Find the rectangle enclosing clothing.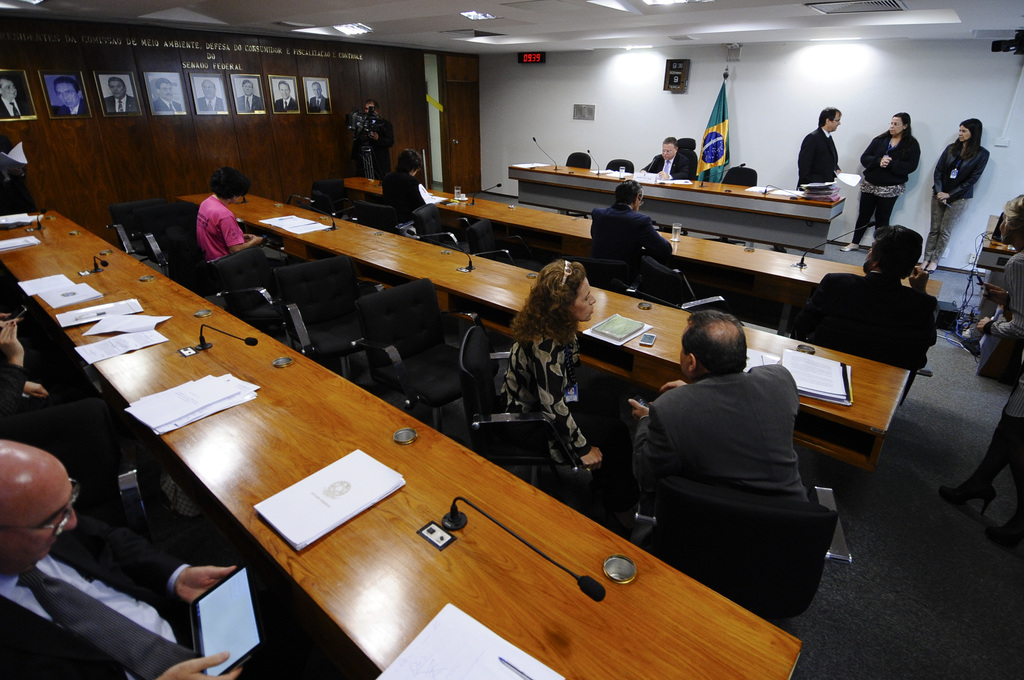
{"x1": 198, "y1": 190, "x2": 248, "y2": 266}.
